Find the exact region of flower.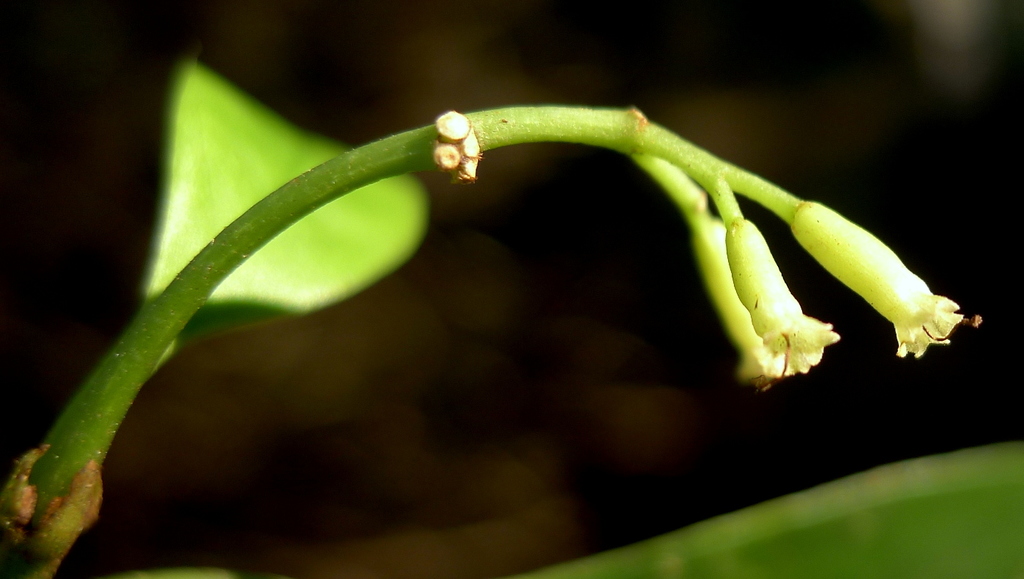
Exact region: [786, 199, 982, 359].
